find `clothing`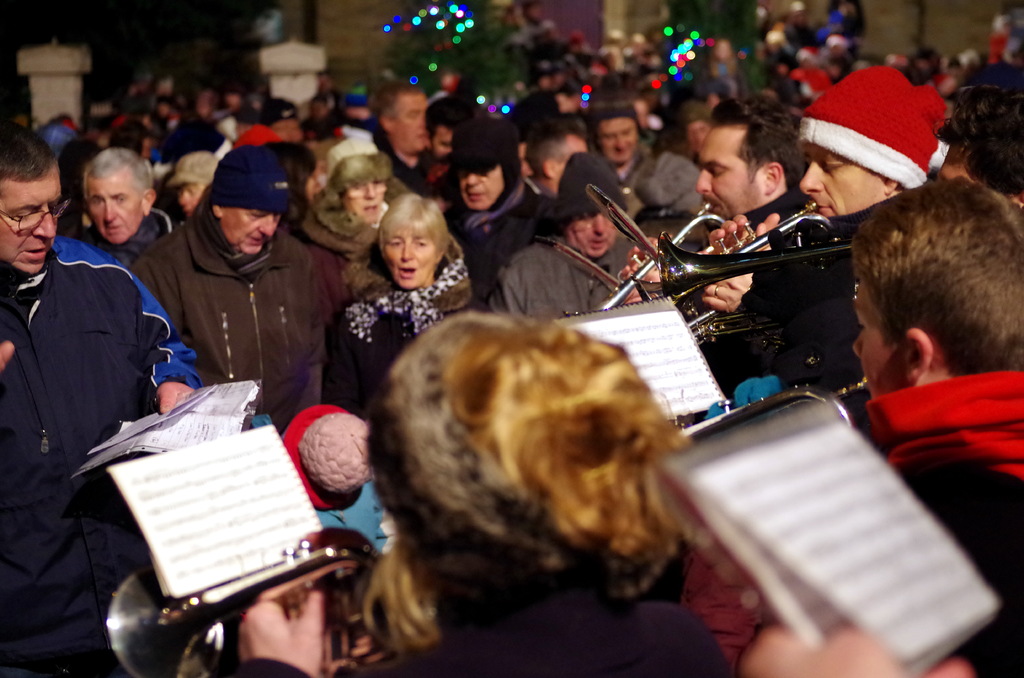
231/604/738/677
